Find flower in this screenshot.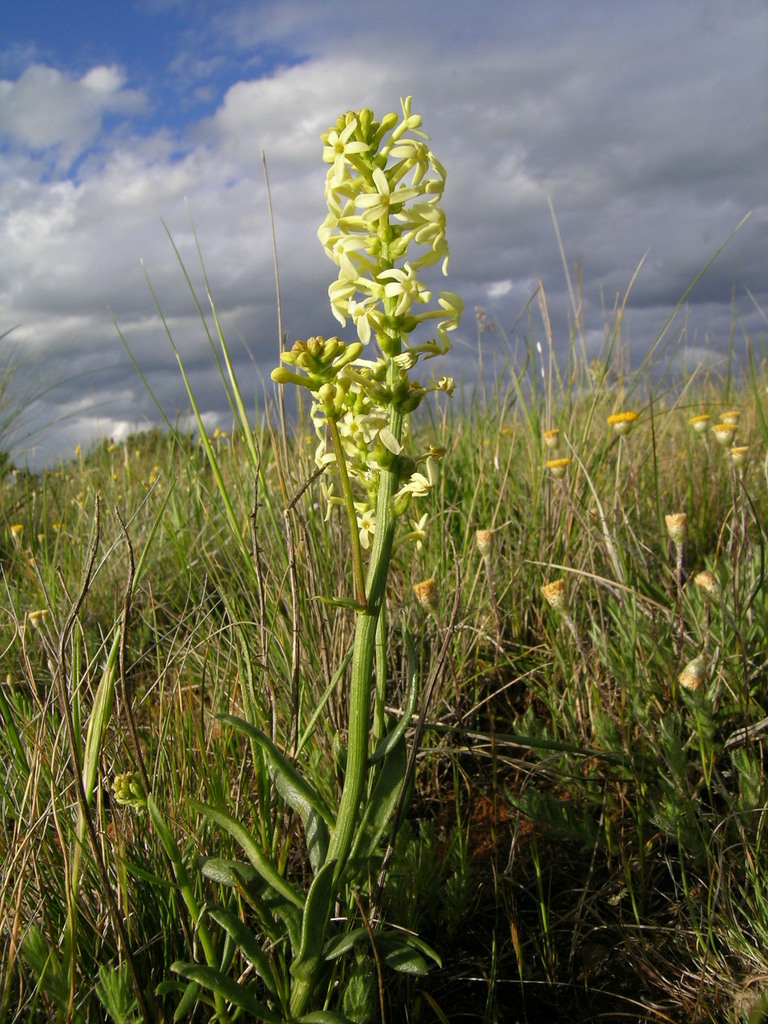
The bounding box for flower is x1=542, y1=425, x2=556, y2=446.
